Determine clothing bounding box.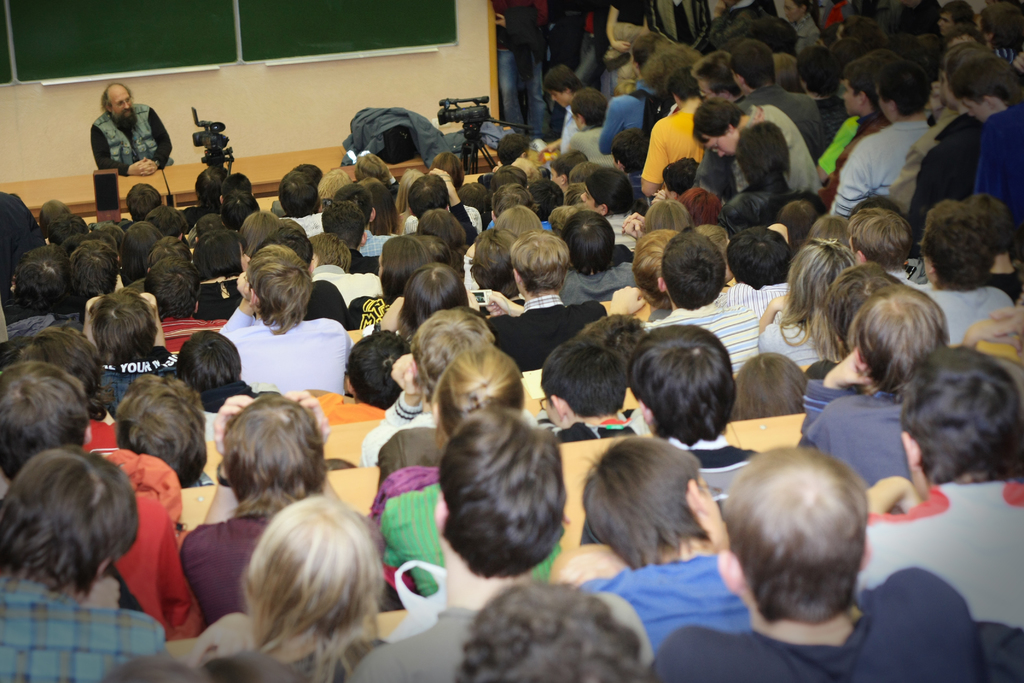
Determined: x1=546, y1=1, x2=580, y2=138.
